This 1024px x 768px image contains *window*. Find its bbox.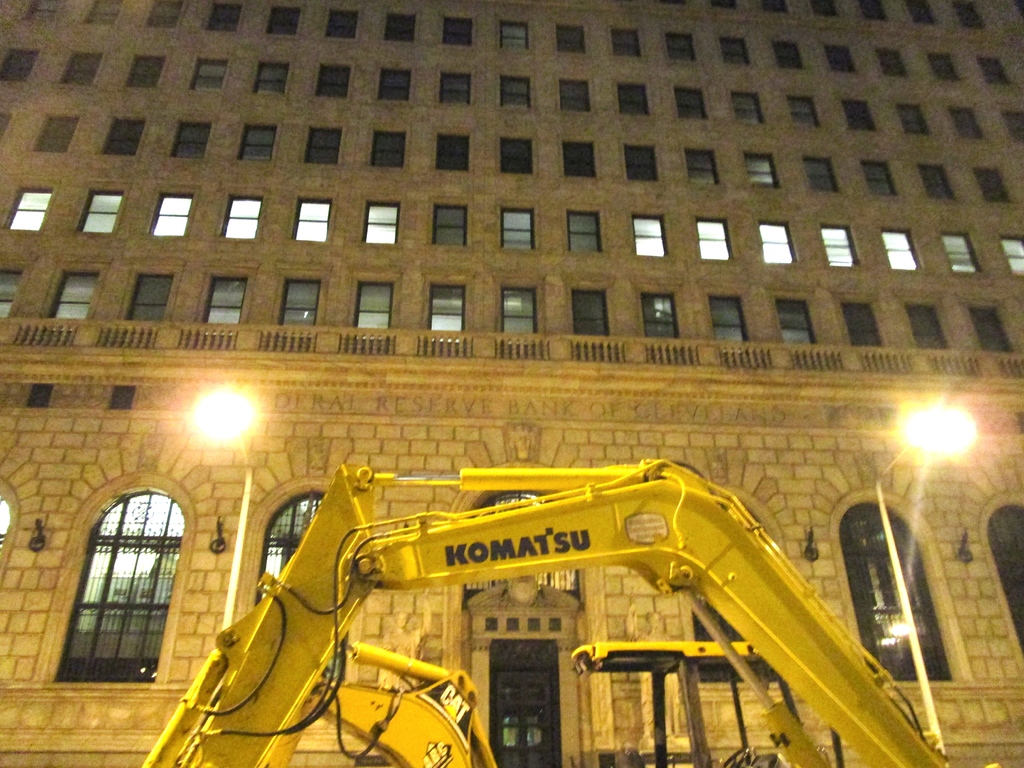
l=1, t=47, r=38, b=74.
